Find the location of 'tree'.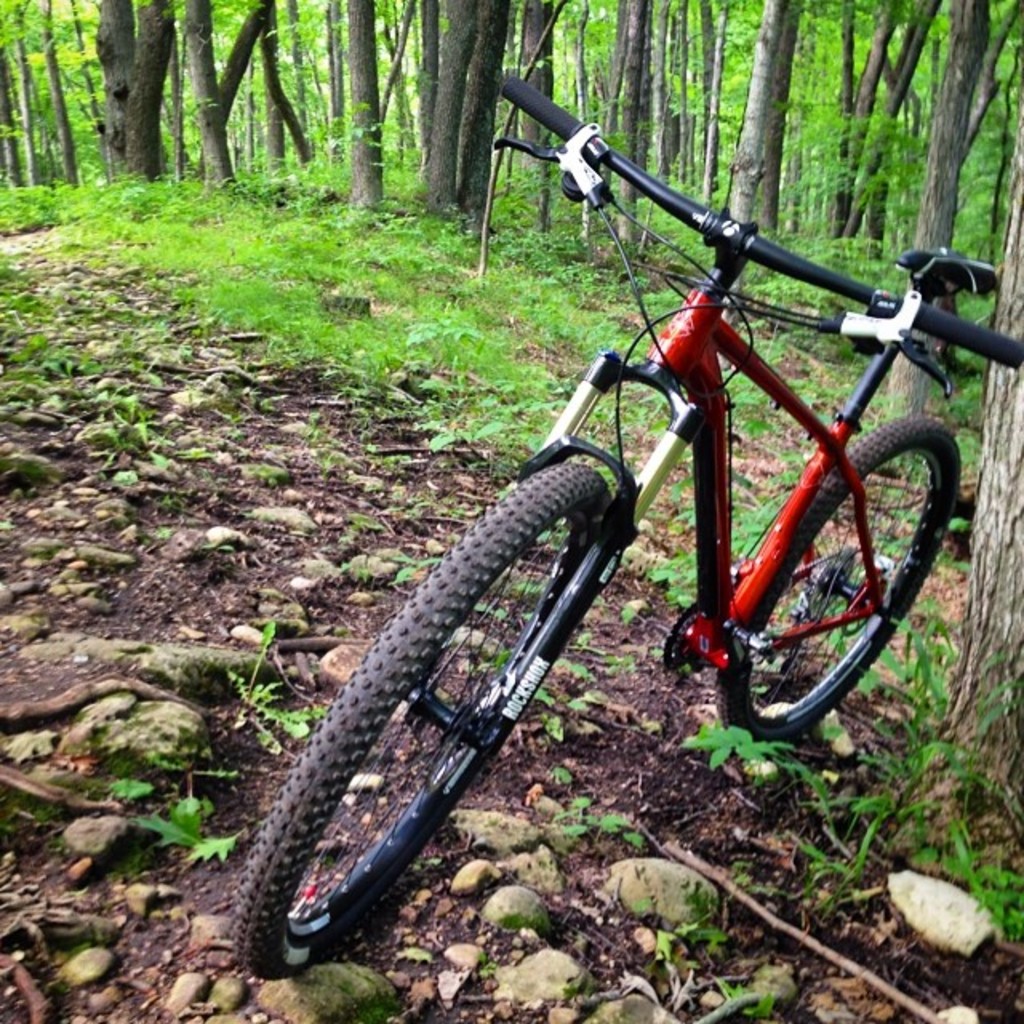
Location: {"left": 958, "top": 130, "right": 1022, "bottom": 848}.
